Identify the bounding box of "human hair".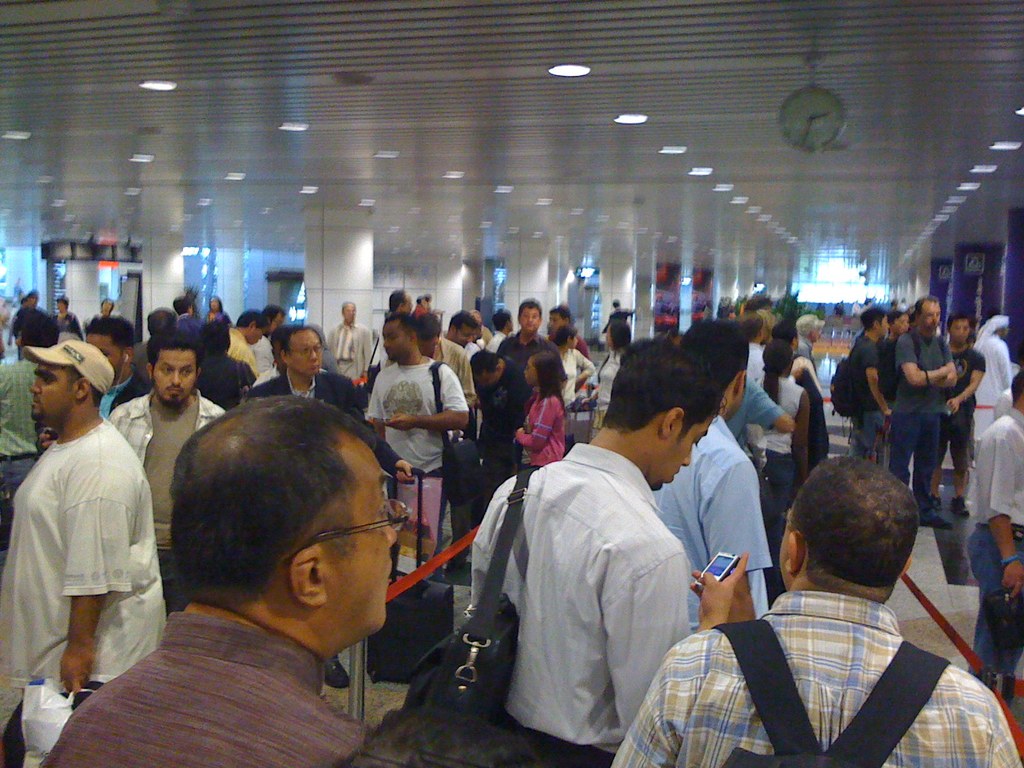
x1=599 y1=338 x2=727 y2=437.
